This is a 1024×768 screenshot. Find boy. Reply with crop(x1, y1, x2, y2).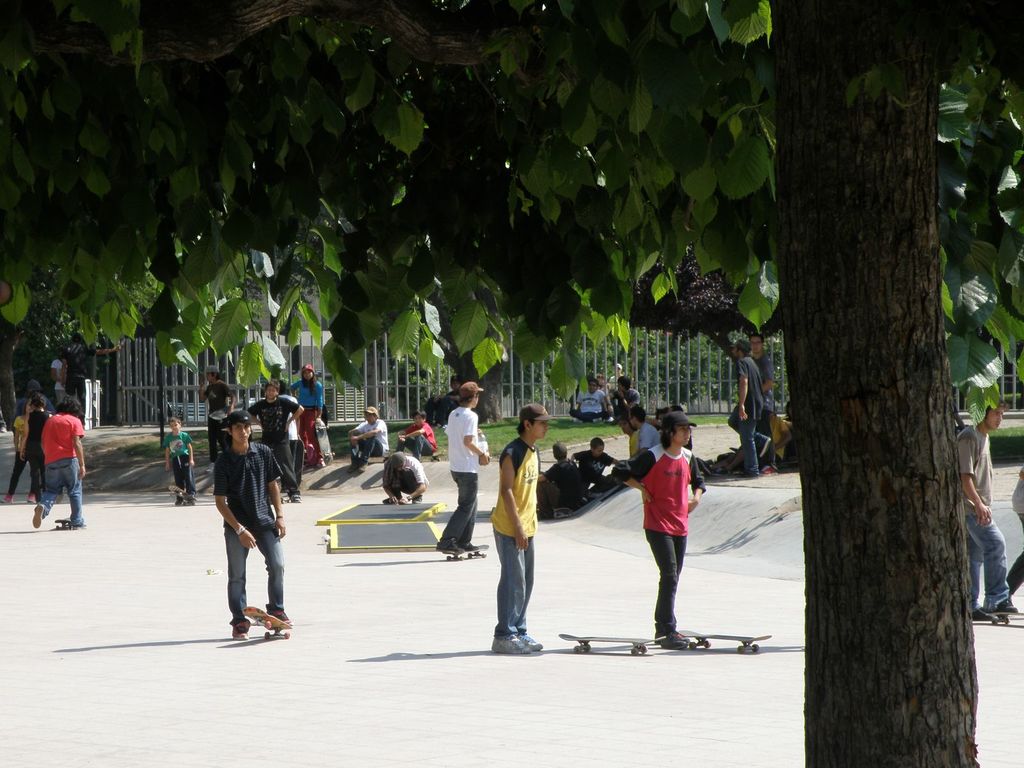
crop(393, 410, 446, 466).
